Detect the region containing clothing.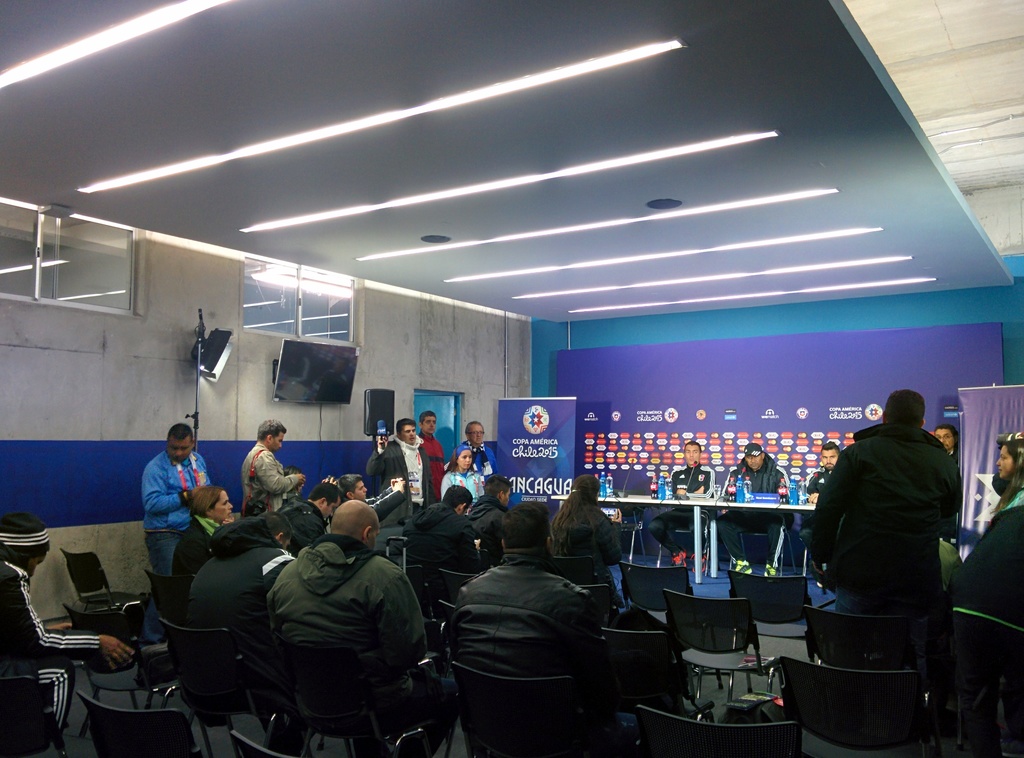
bbox(246, 446, 298, 518).
